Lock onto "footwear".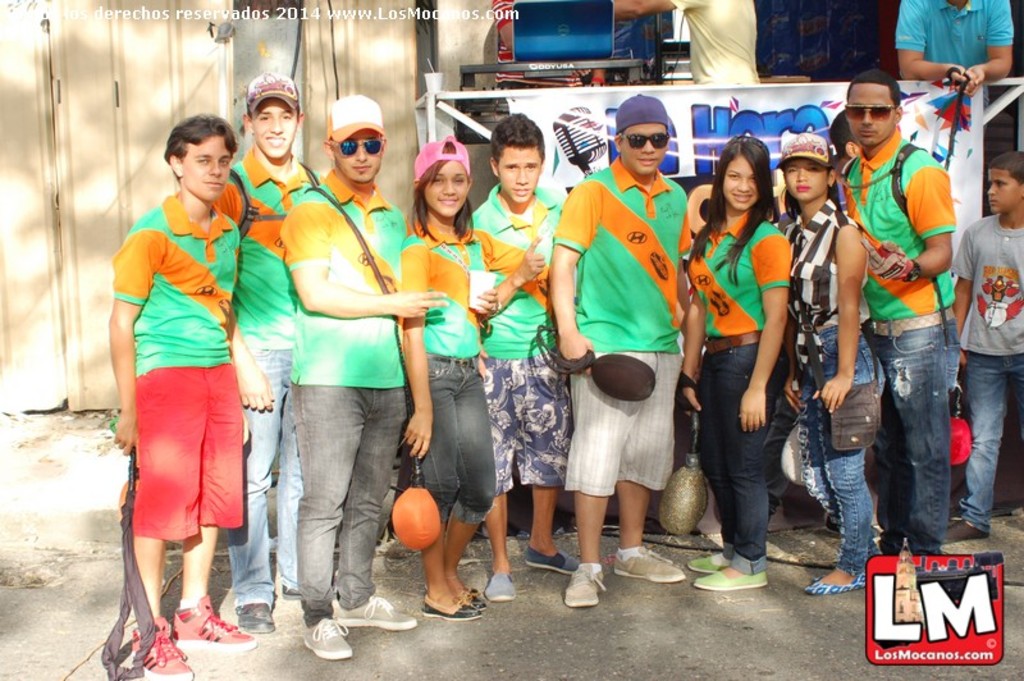
Locked: pyautogui.locateOnScreen(236, 603, 275, 634).
